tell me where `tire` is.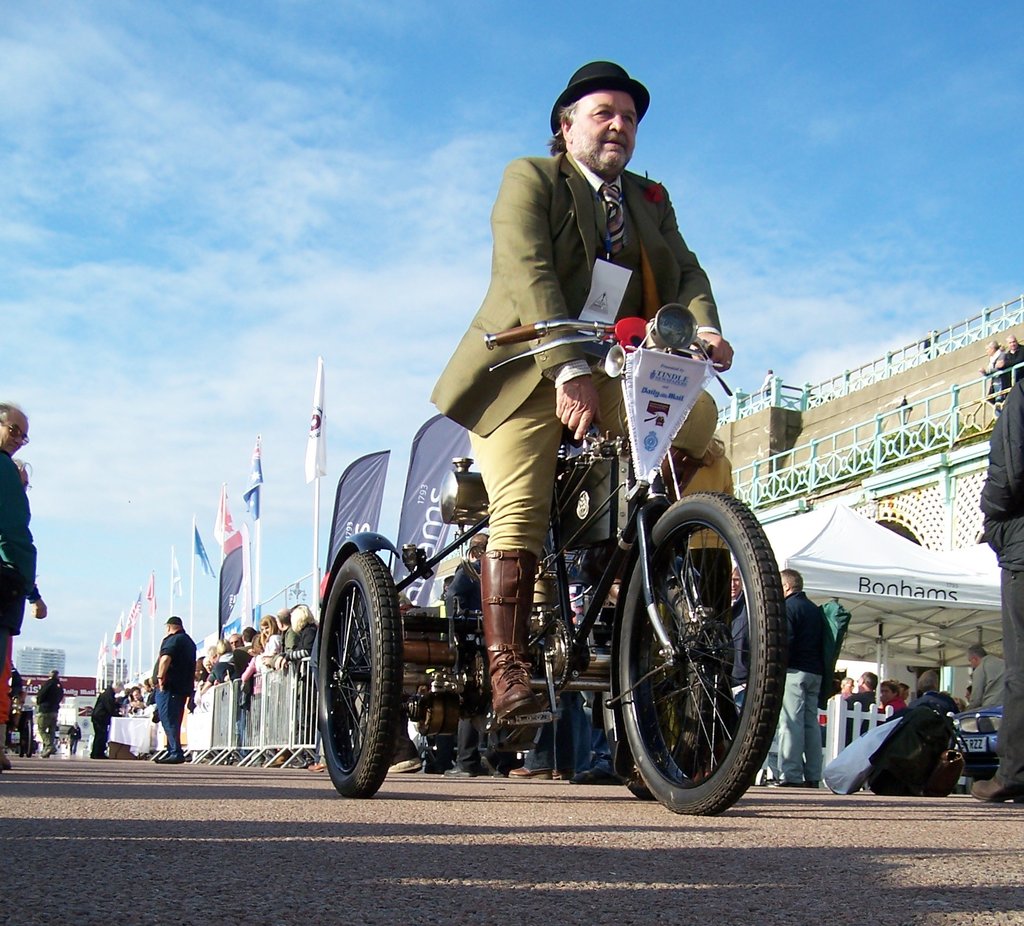
`tire` is at crop(321, 542, 399, 794).
